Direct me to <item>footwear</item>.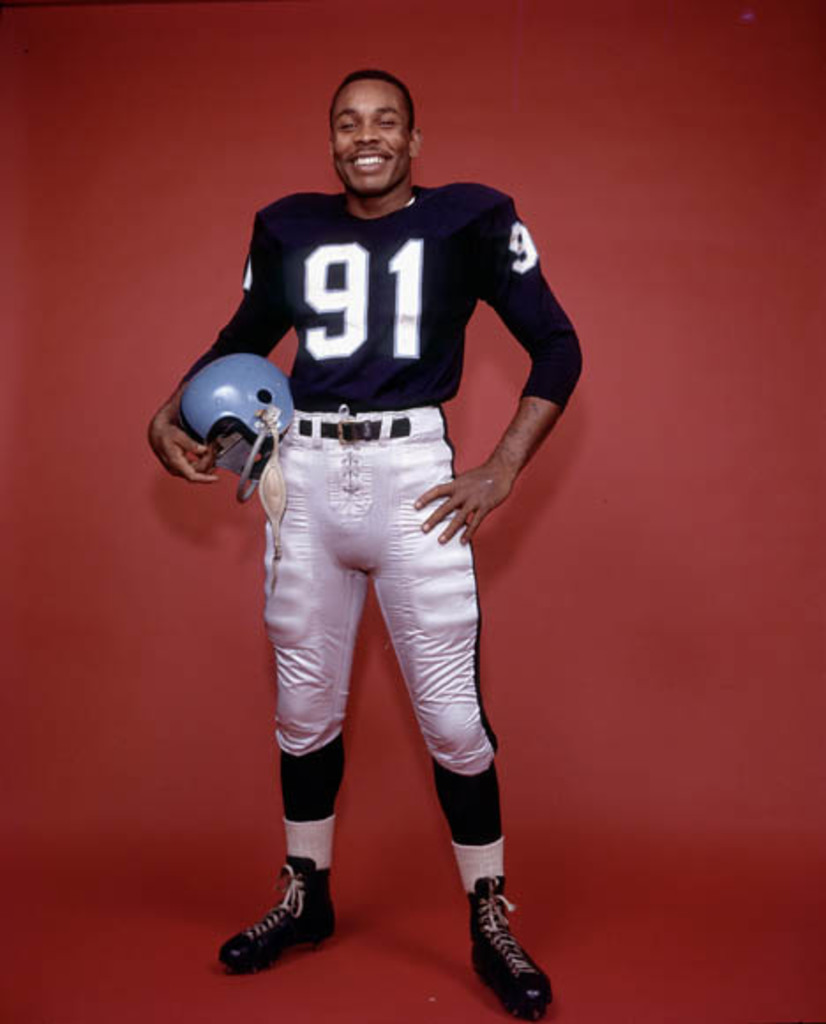
Direction: <bbox>214, 856, 337, 968</bbox>.
